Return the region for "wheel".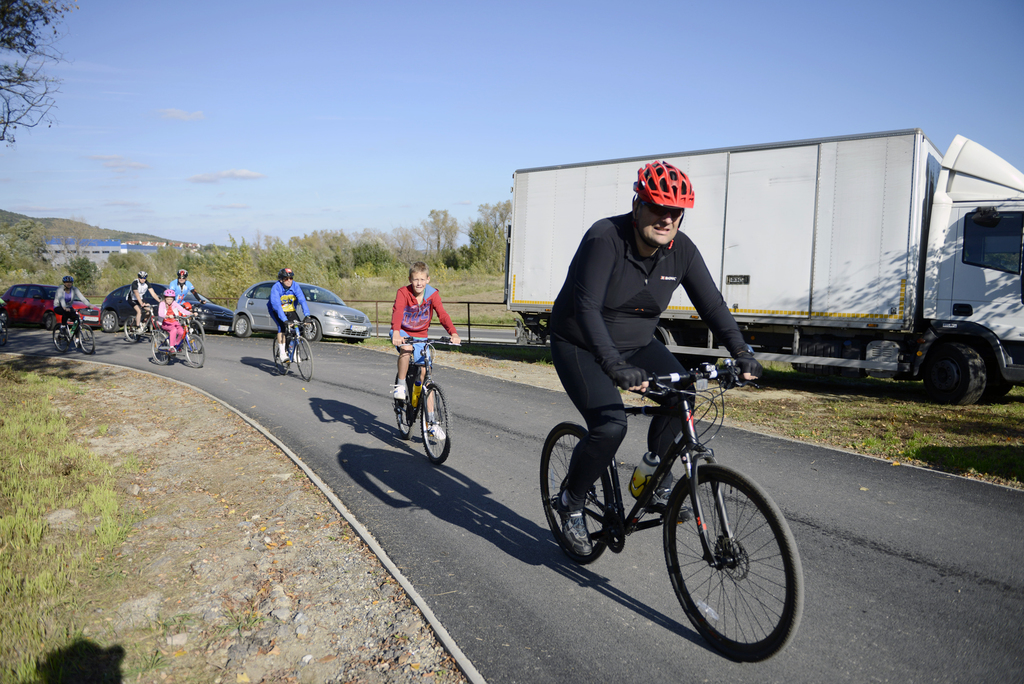
region(186, 334, 204, 369).
